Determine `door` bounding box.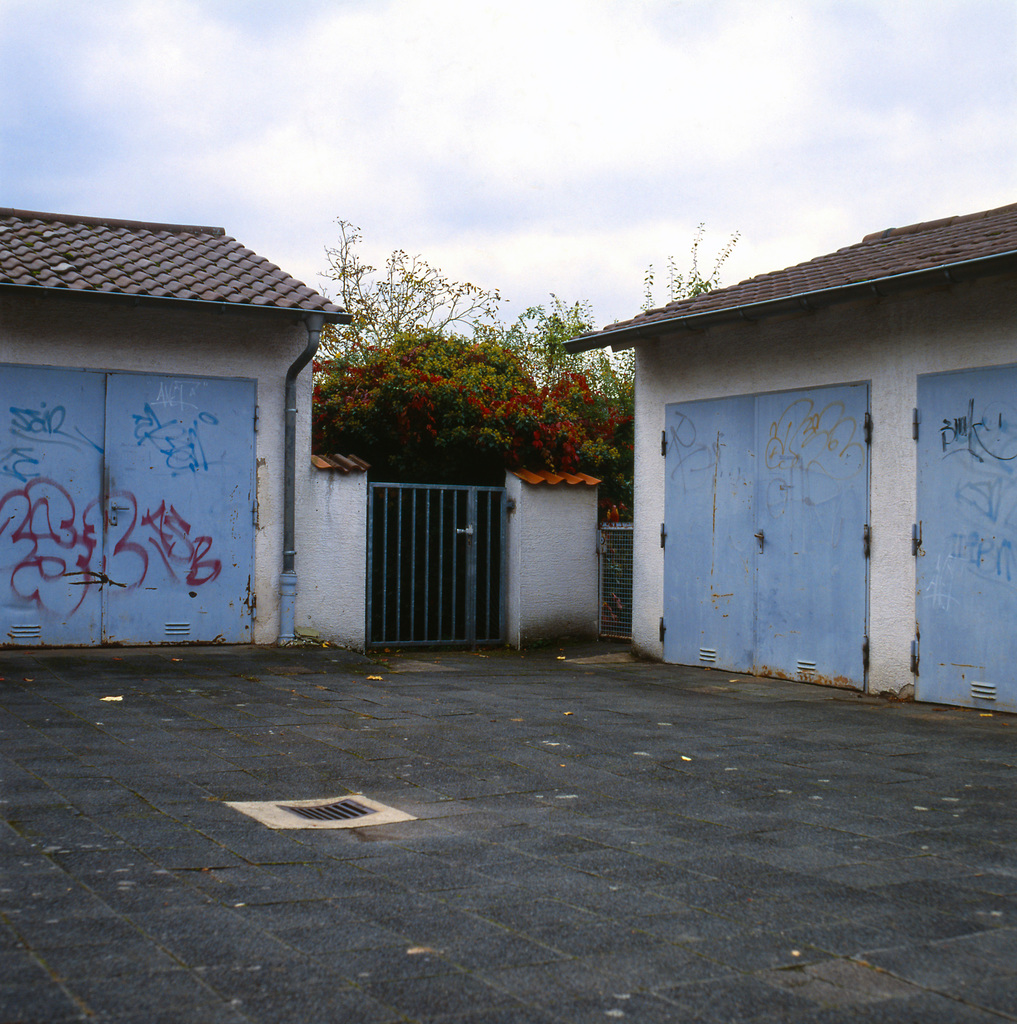
Determined: box(1, 362, 259, 645).
